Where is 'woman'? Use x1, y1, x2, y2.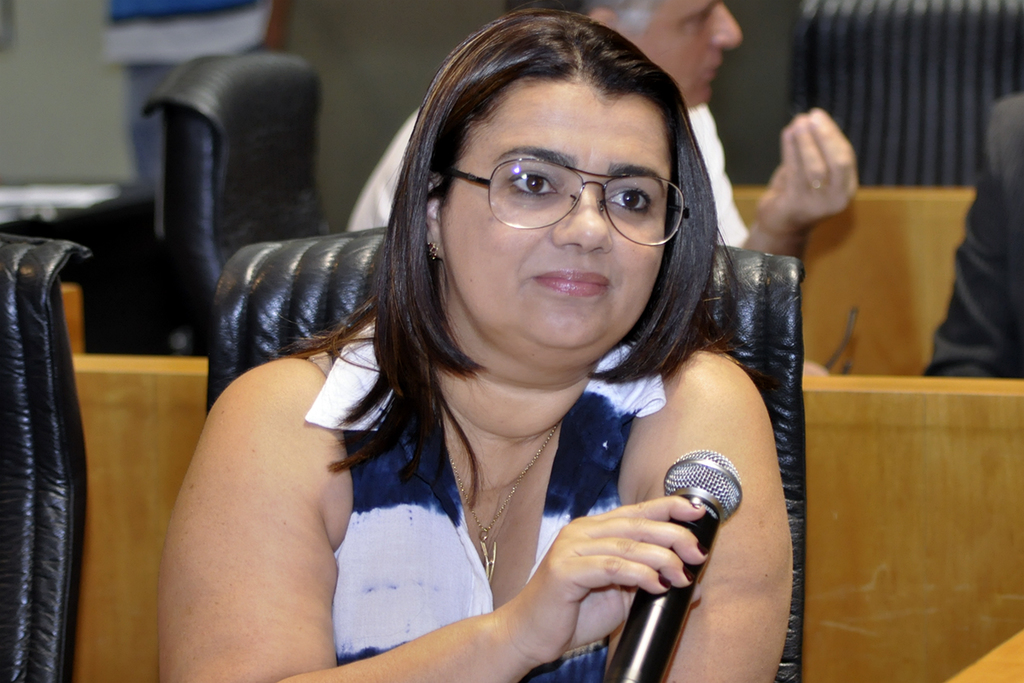
201, 6, 818, 682.
